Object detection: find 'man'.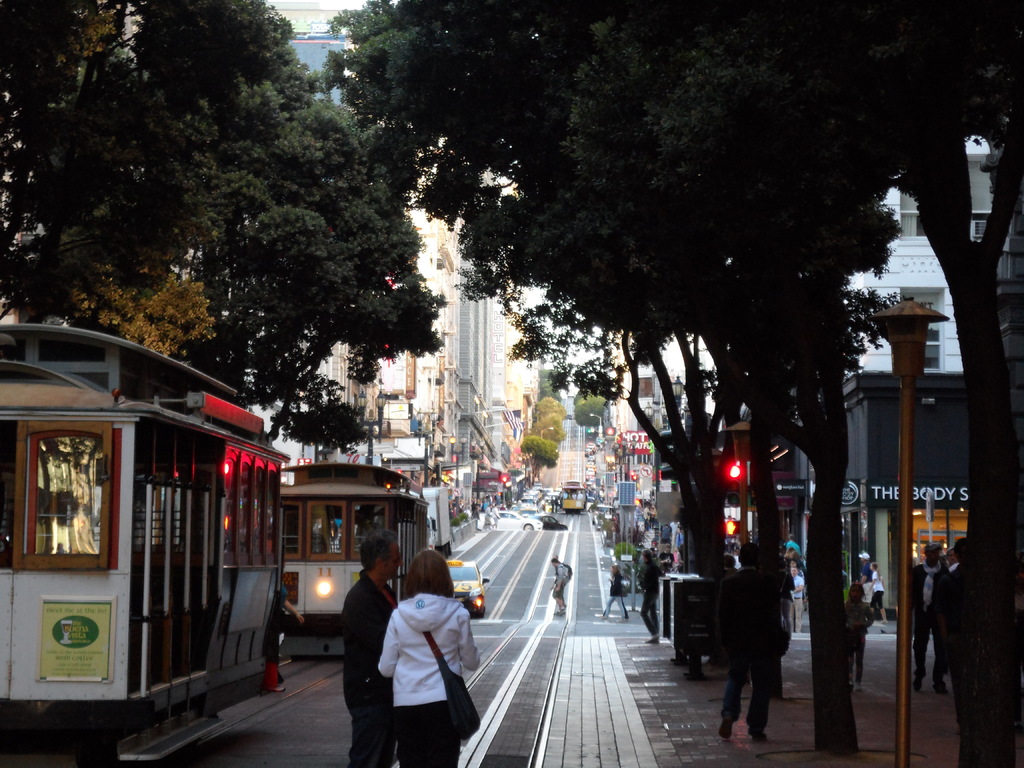
(x1=554, y1=554, x2=570, y2=618).
